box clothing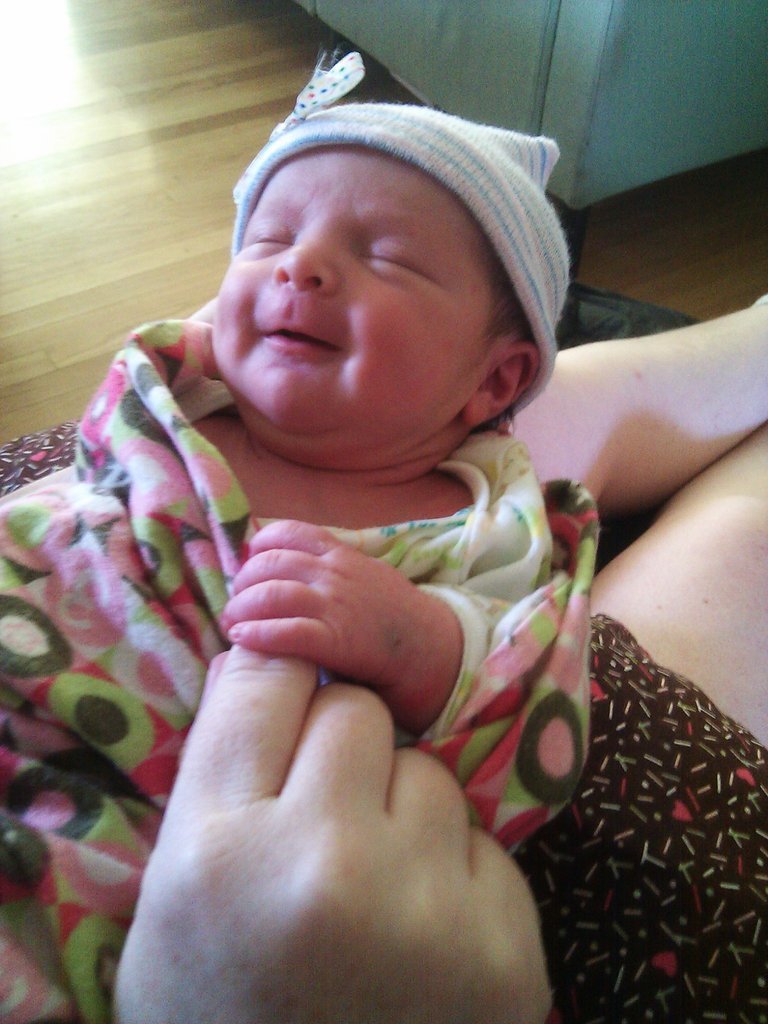
left=0, top=421, right=767, bottom=1023
